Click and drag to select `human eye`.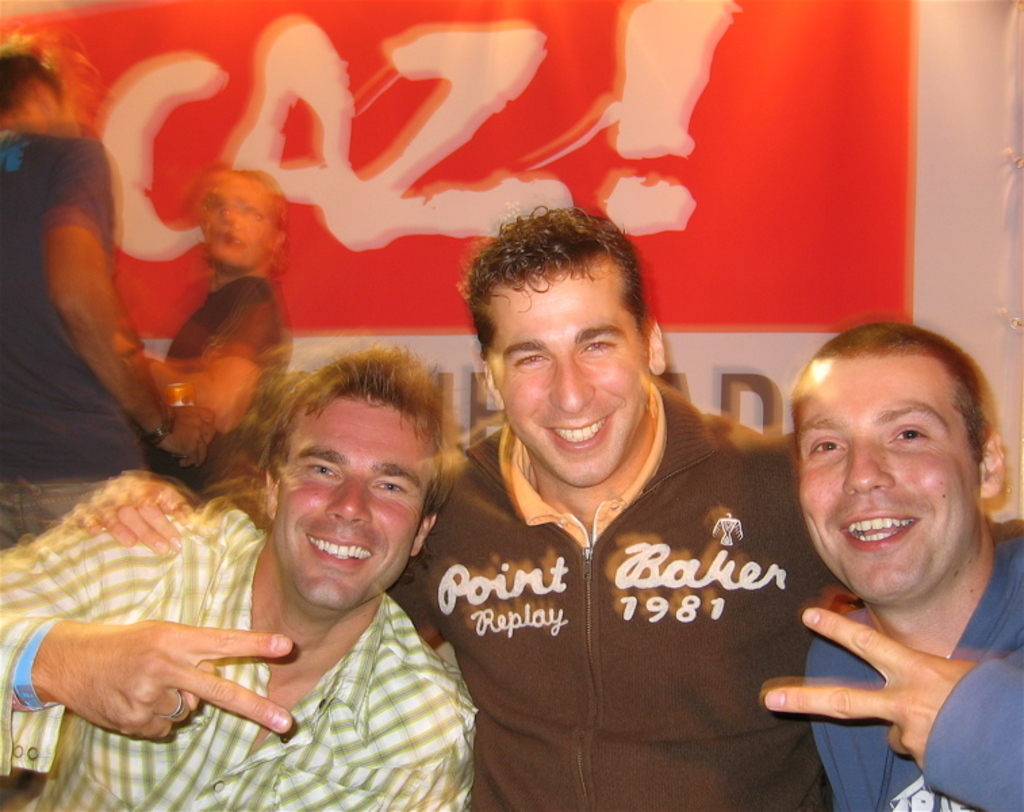
Selection: [left=575, top=337, right=614, bottom=359].
